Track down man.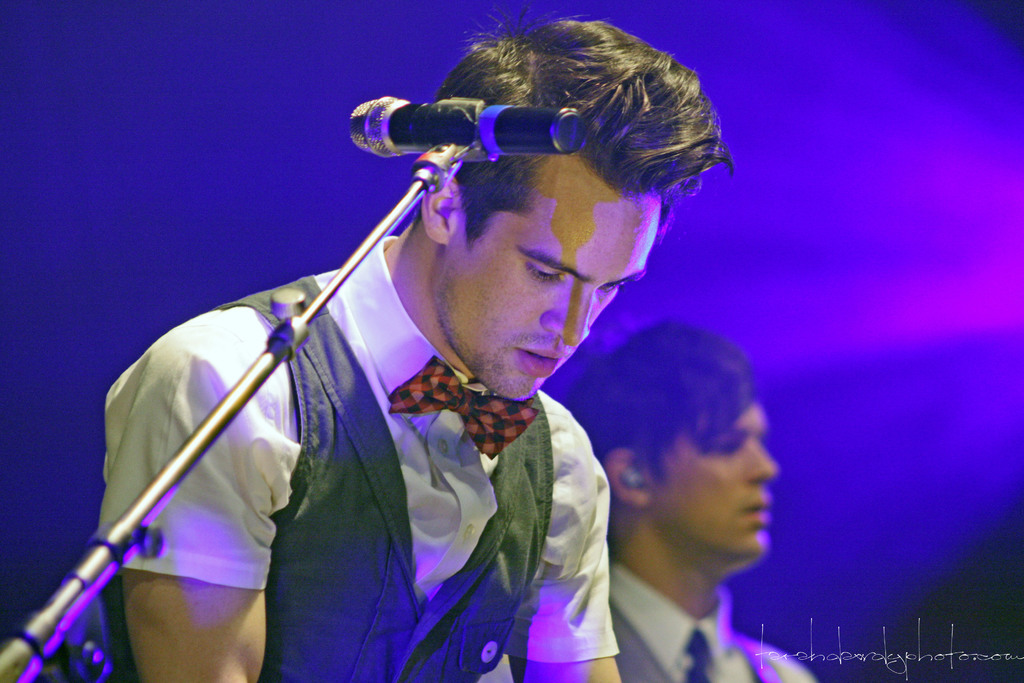
Tracked to {"left": 561, "top": 315, "right": 814, "bottom": 682}.
